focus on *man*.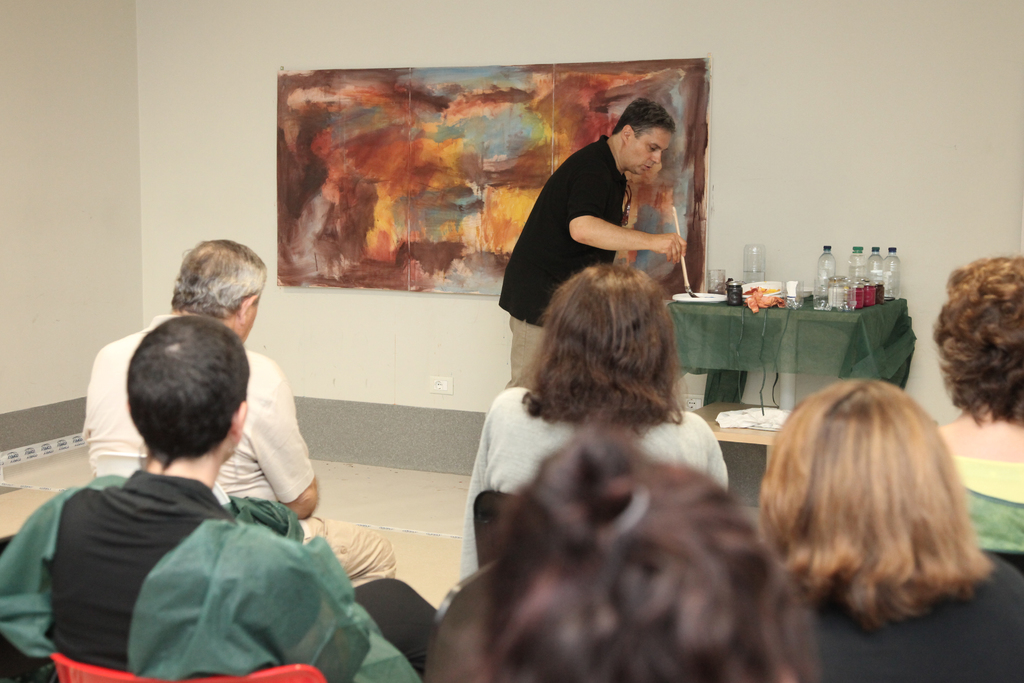
Focused at box(79, 240, 323, 525).
